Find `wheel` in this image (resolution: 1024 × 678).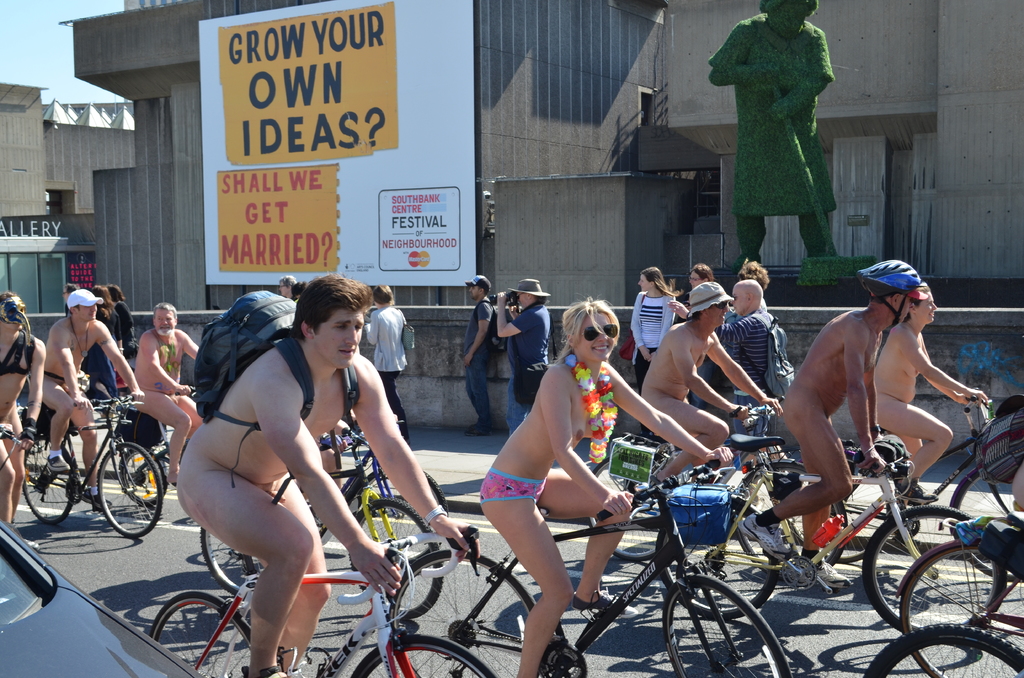
<bbox>362, 467, 449, 560</bbox>.
